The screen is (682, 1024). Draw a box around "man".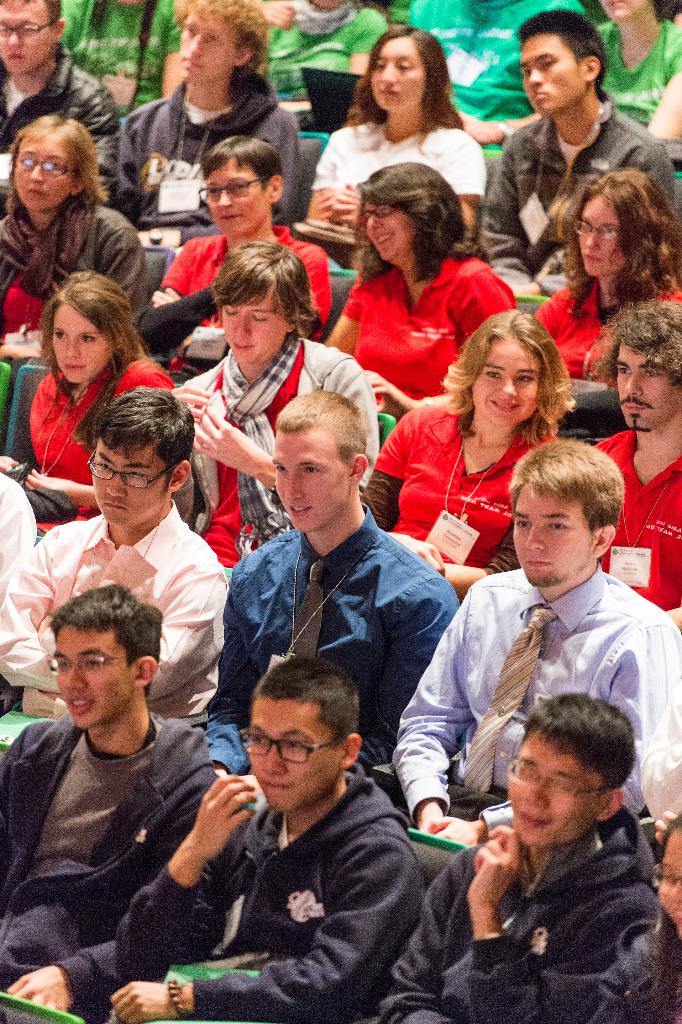
0 580 226 1023.
